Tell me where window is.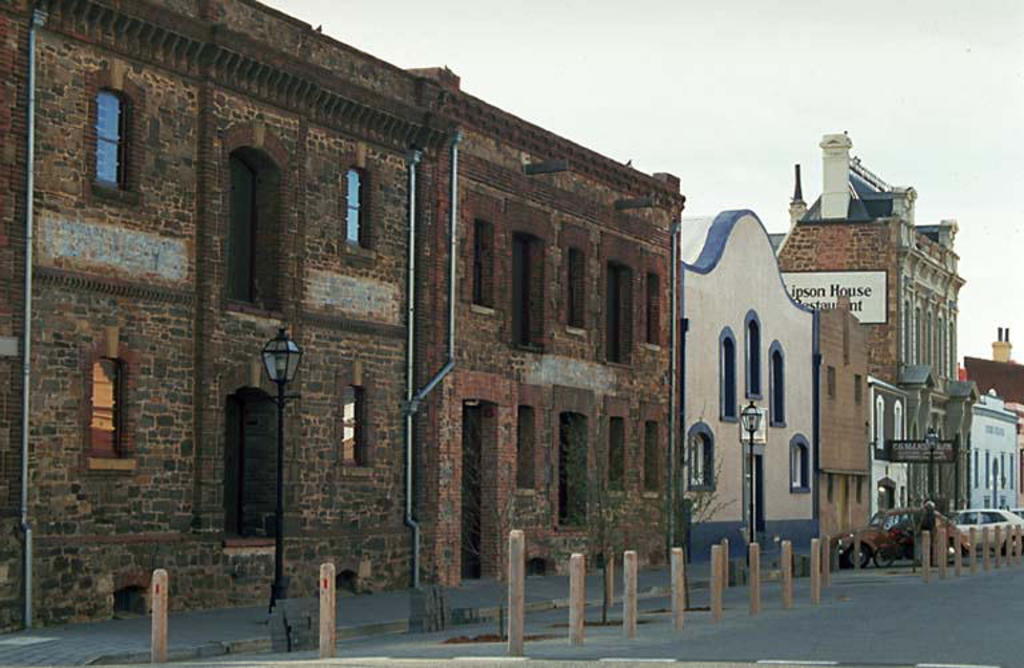
window is at locate(789, 439, 811, 493).
